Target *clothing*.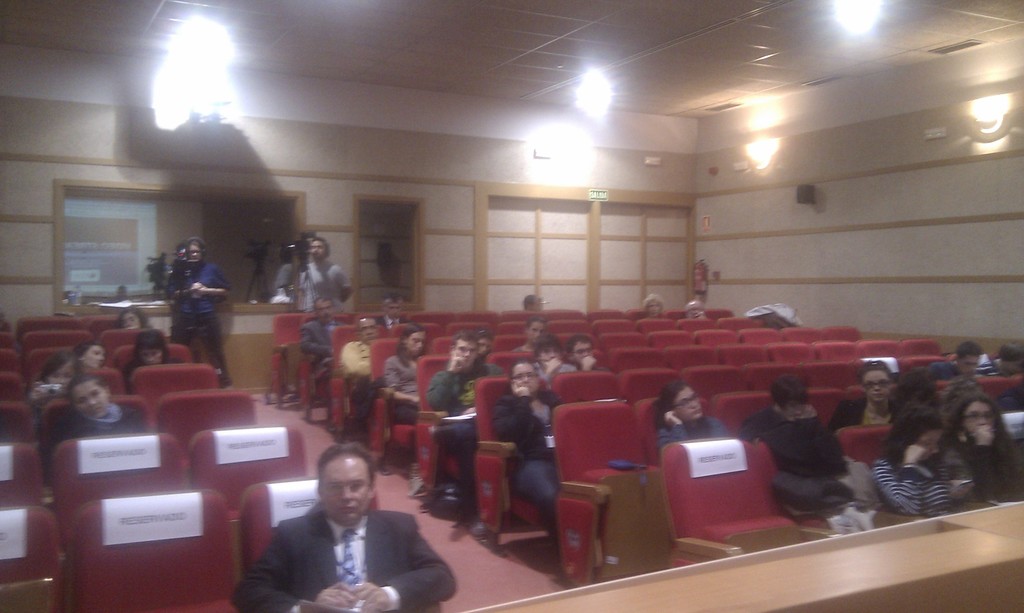
Target region: 385,353,425,423.
